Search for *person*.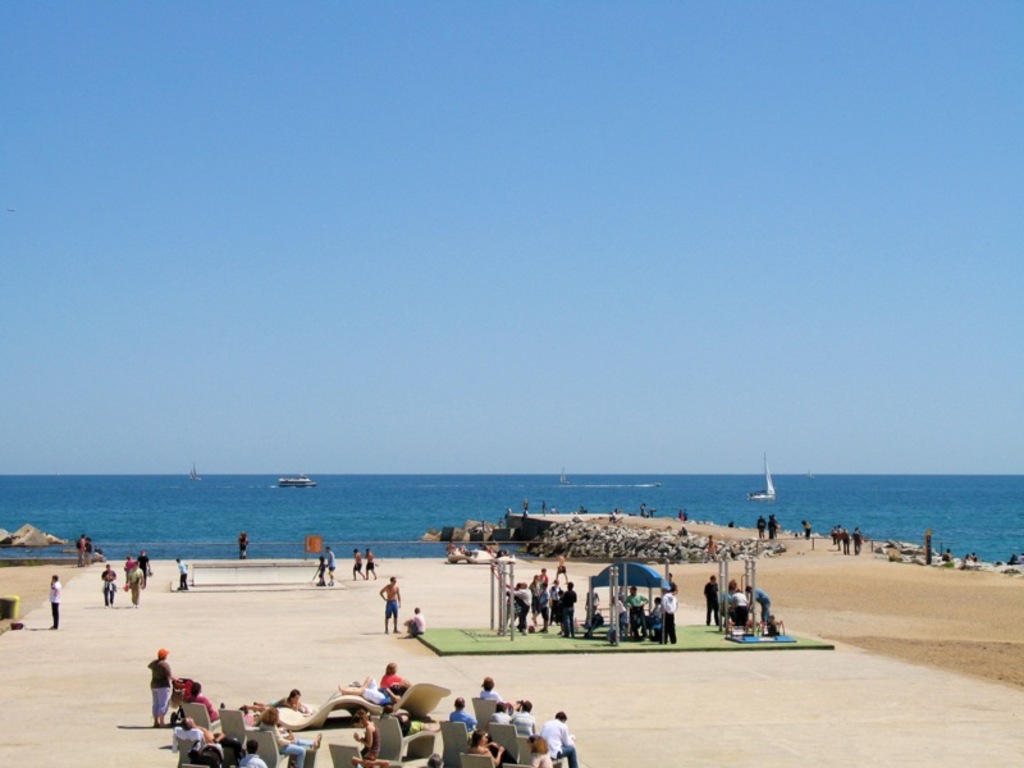
Found at 460/549/476/553.
